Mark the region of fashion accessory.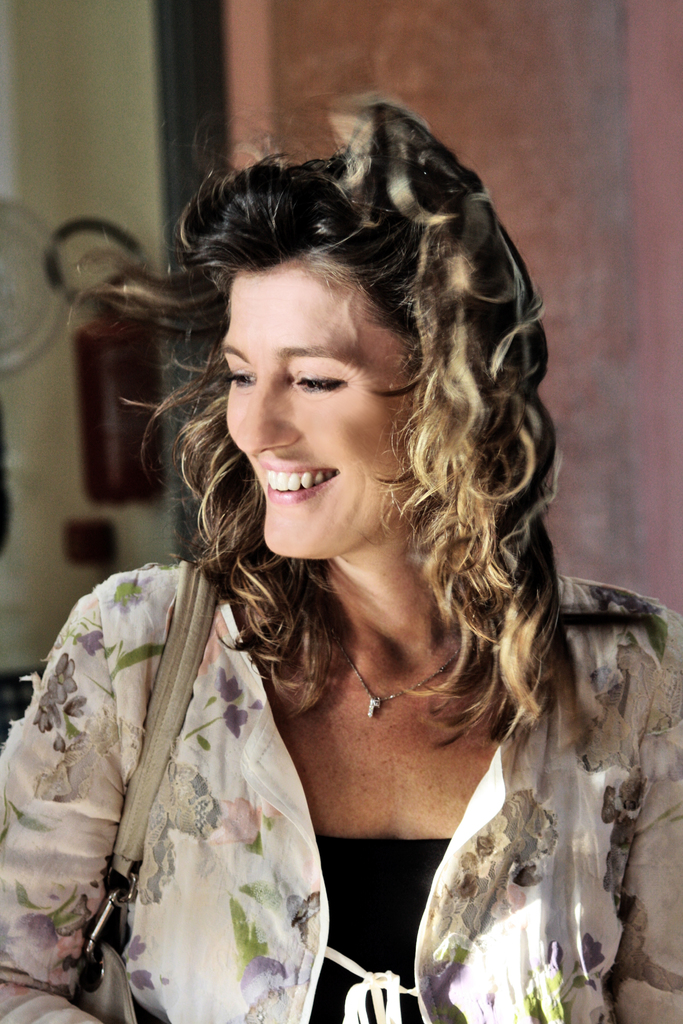
Region: (69, 558, 221, 1023).
